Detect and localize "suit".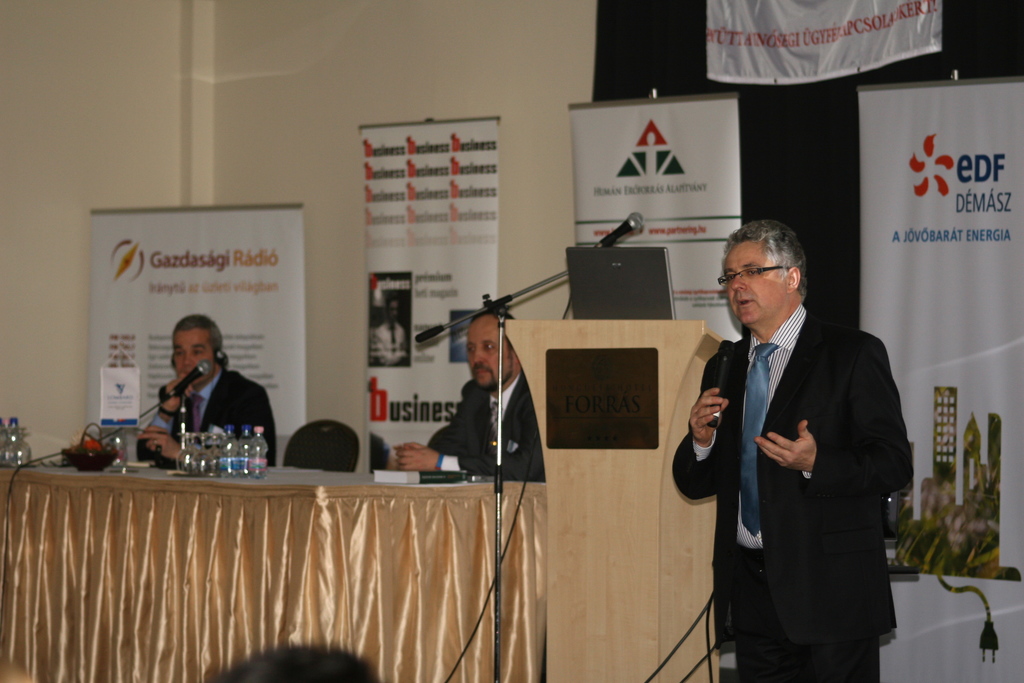
Localized at rect(687, 254, 924, 658).
